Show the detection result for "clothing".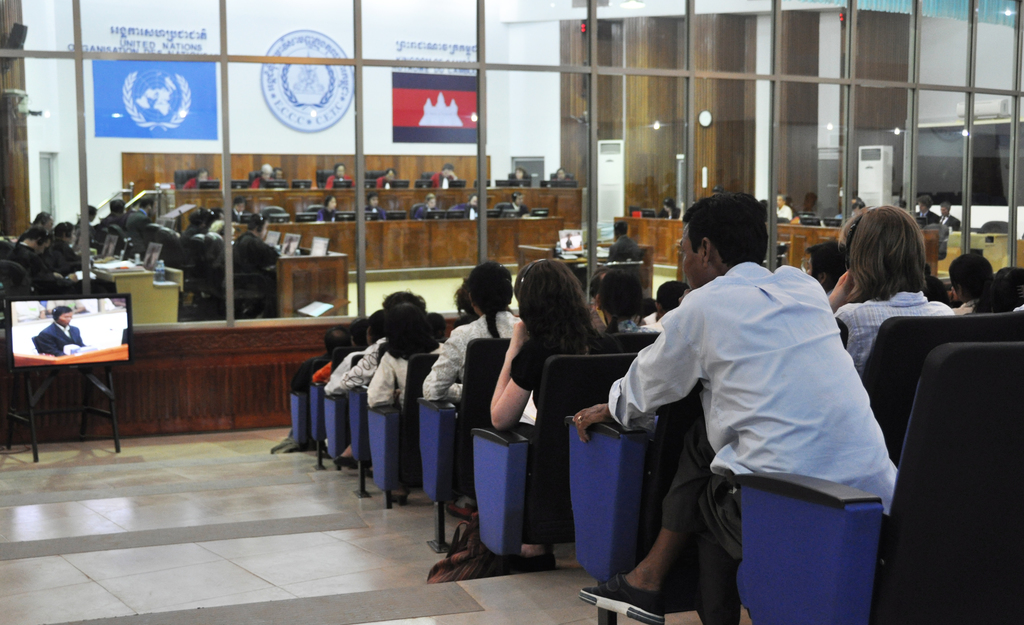
(x1=312, y1=357, x2=333, y2=388).
